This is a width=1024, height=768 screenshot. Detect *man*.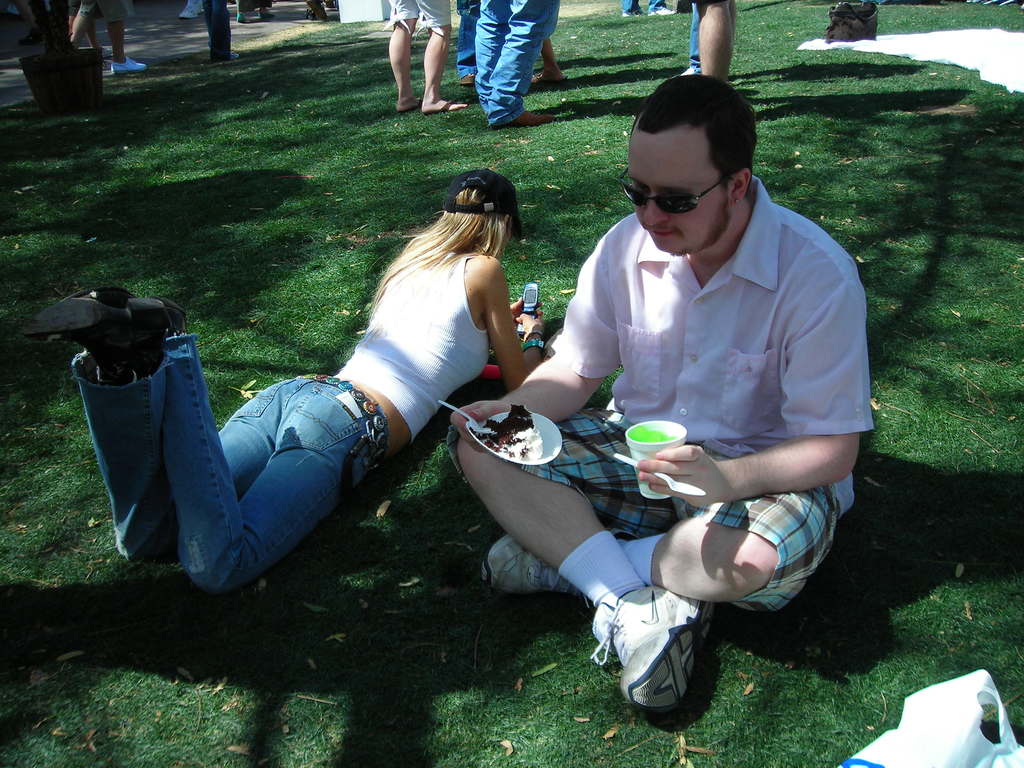
451:0:488:84.
